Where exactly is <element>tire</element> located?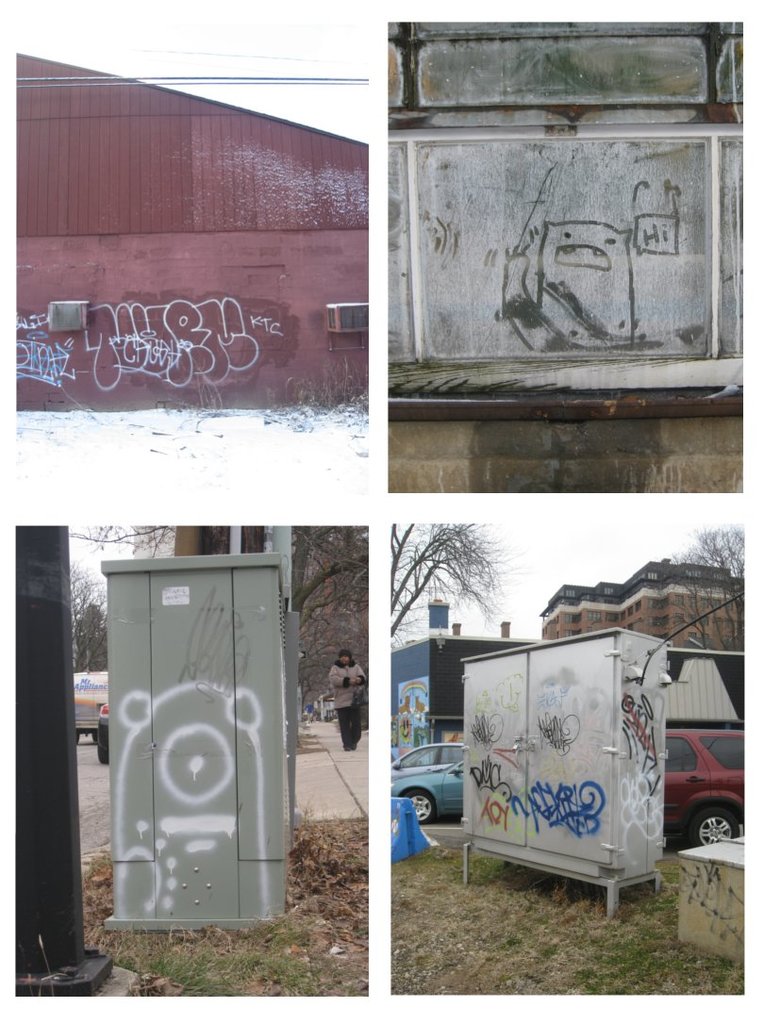
Its bounding box is BBox(403, 787, 433, 821).
